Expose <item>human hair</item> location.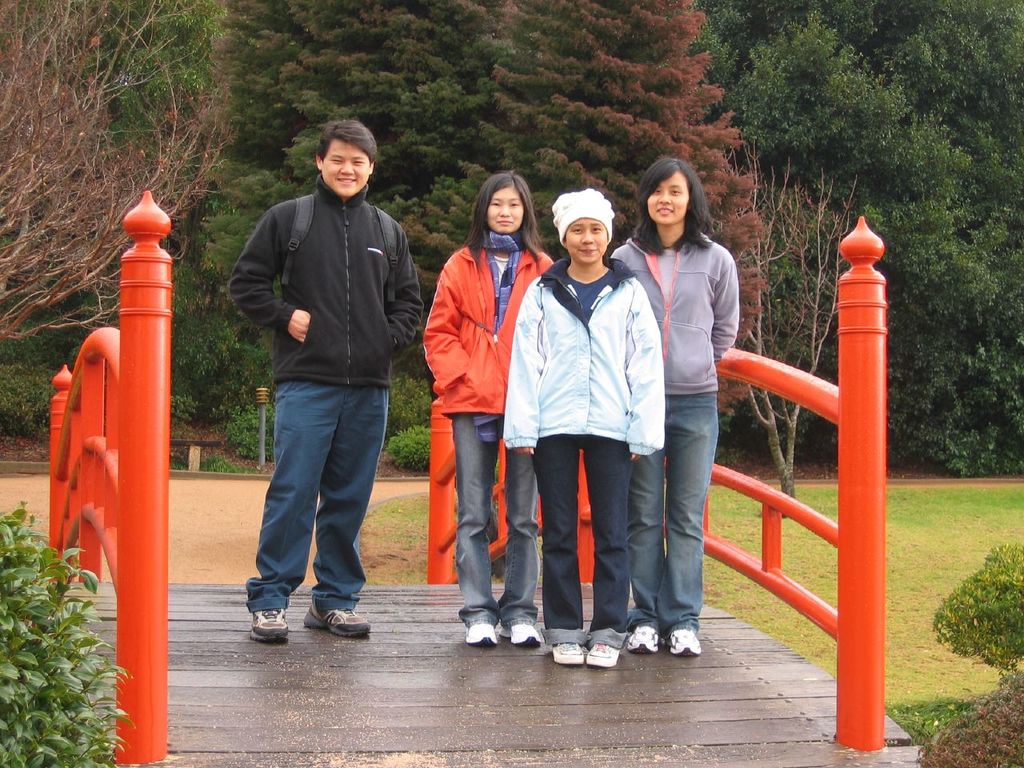
Exposed at (639, 157, 717, 261).
